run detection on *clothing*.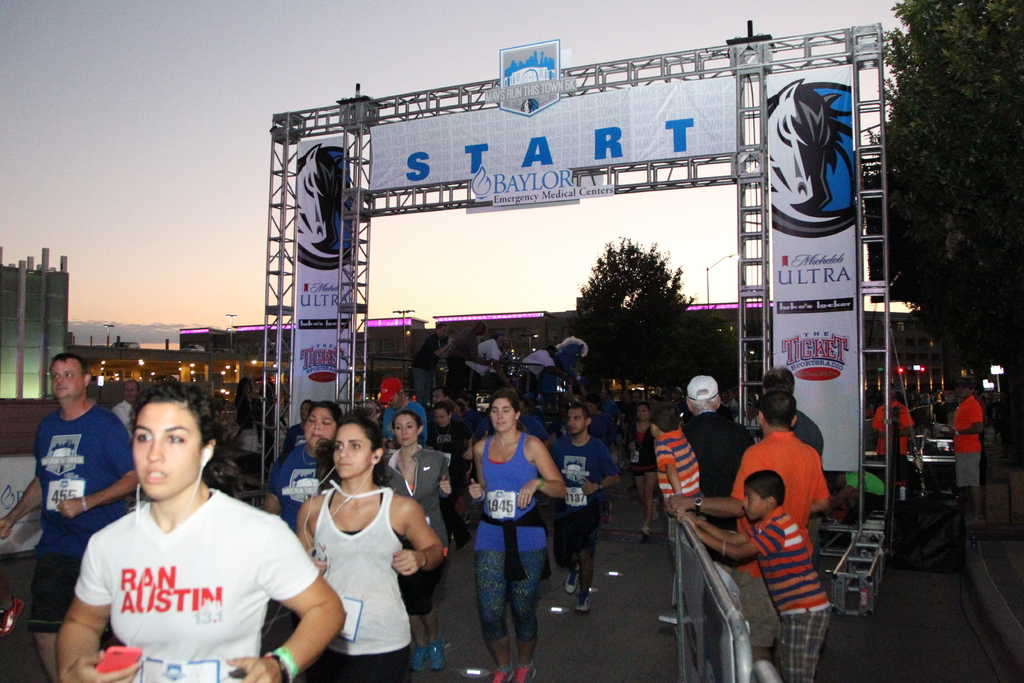
Result: 470:425:557:667.
